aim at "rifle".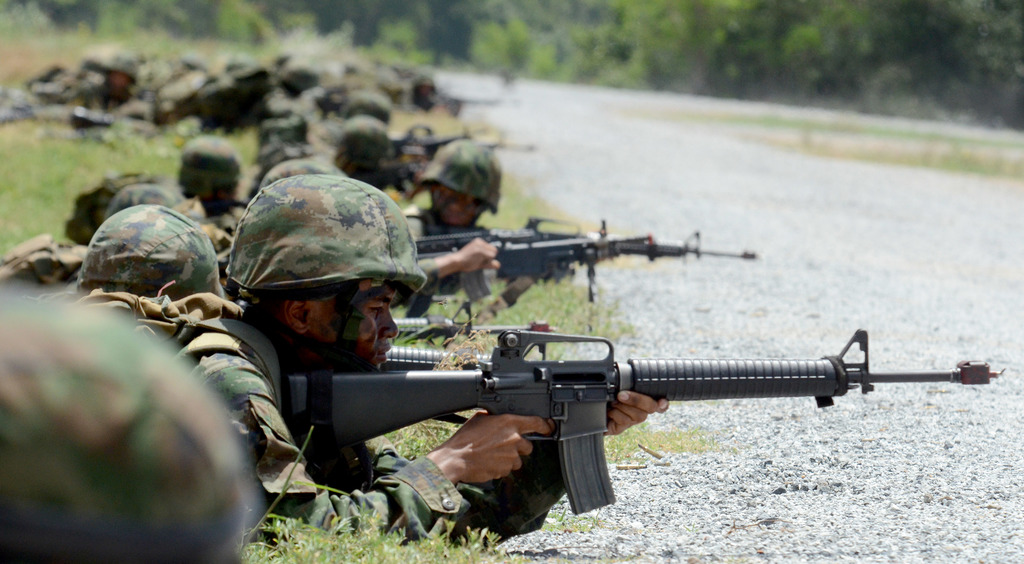
Aimed at [287, 332, 1002, 510].
